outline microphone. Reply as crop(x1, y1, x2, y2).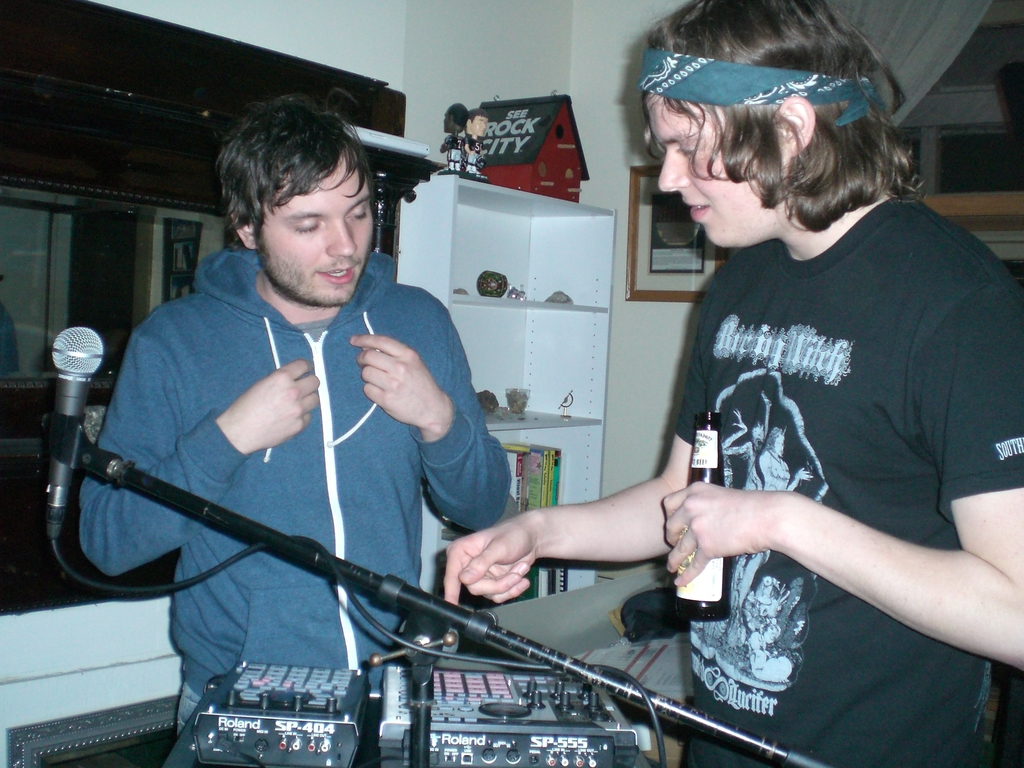
crop(13, 343, 131, 548).
